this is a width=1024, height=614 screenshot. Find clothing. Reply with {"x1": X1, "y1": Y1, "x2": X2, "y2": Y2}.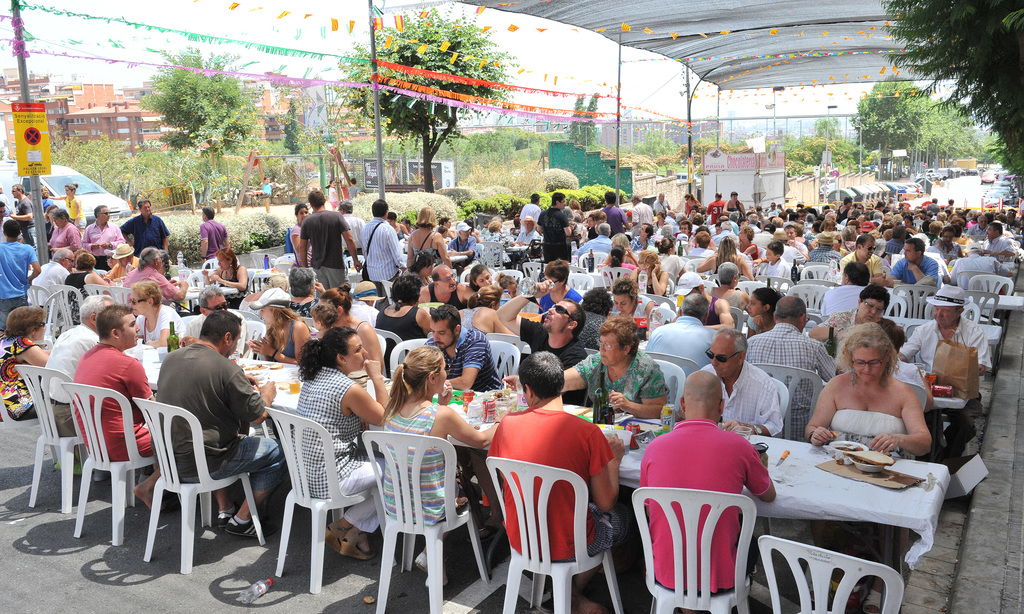
{"x1": 984, "y1": 238, "x2": 1018, "y2": 262}.
